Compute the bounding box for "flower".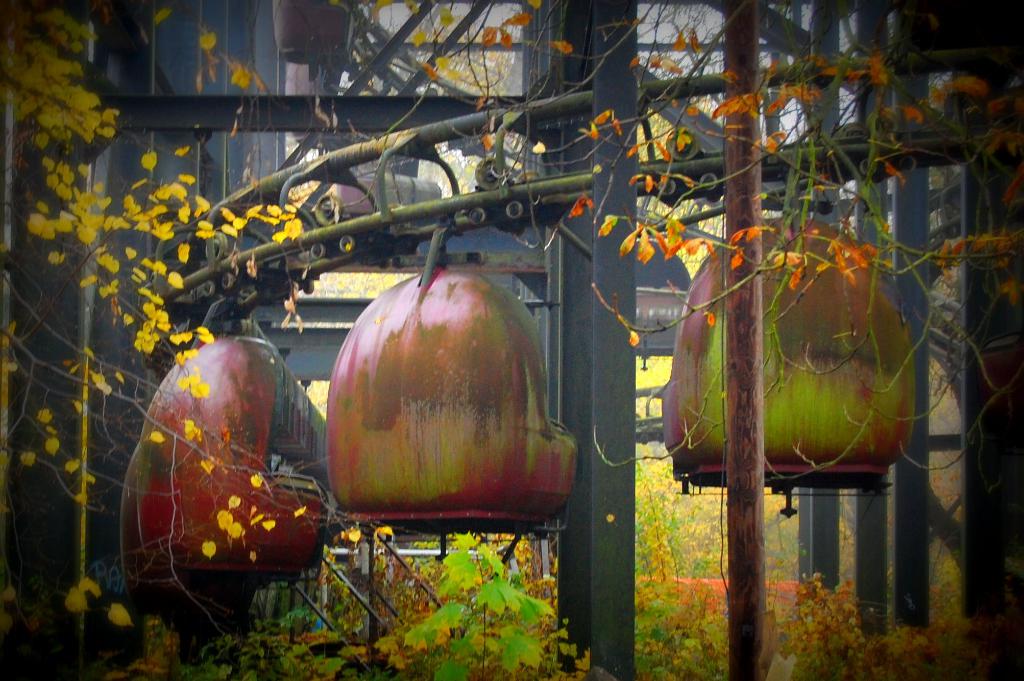
[left=134, top=324, right=159, bottom=355].
